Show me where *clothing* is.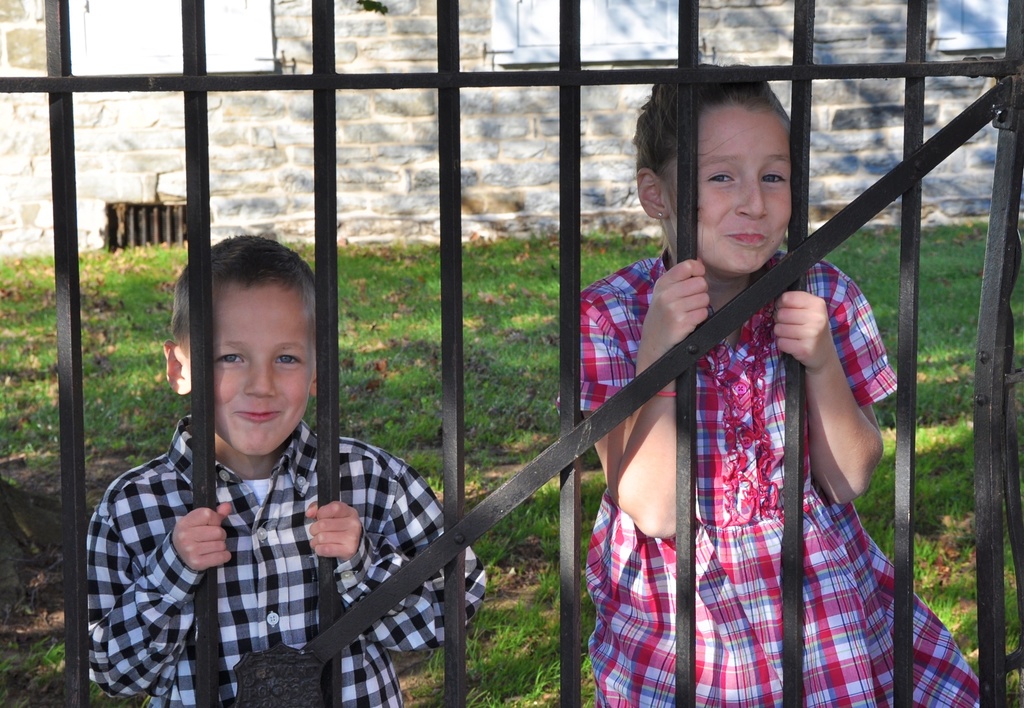
*clothing* is at (x1=81, y1=412, x2=495, y2=707).
